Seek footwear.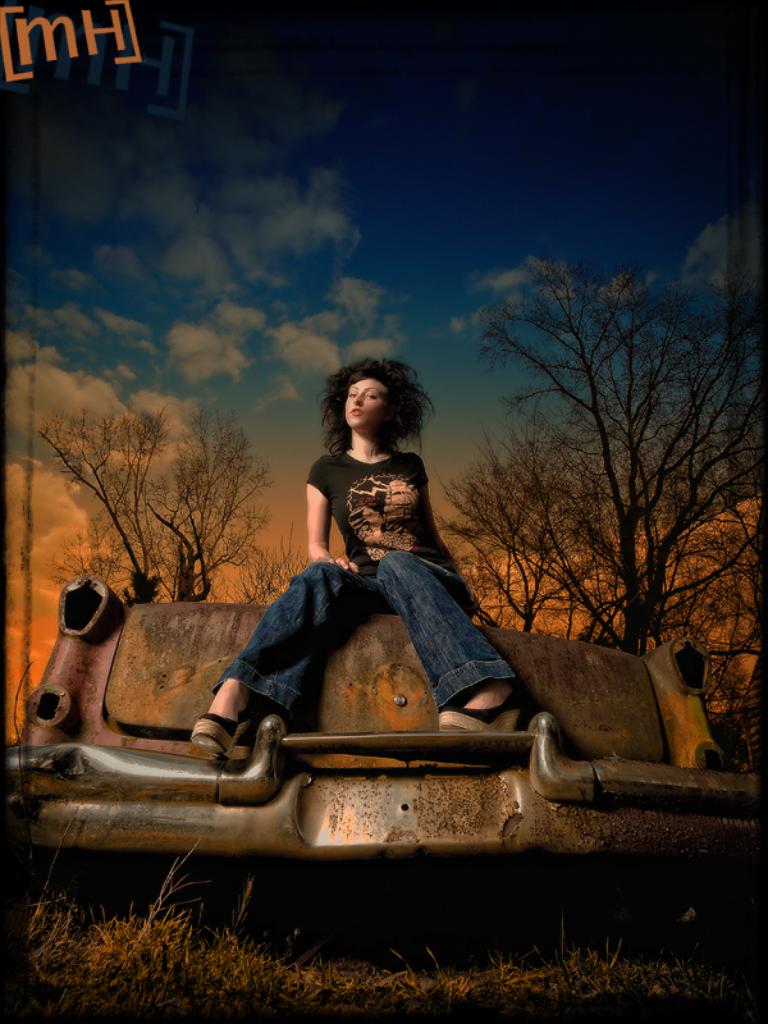
{"left": 440, "top": 709, "right": 518, "bottom": 735}.
